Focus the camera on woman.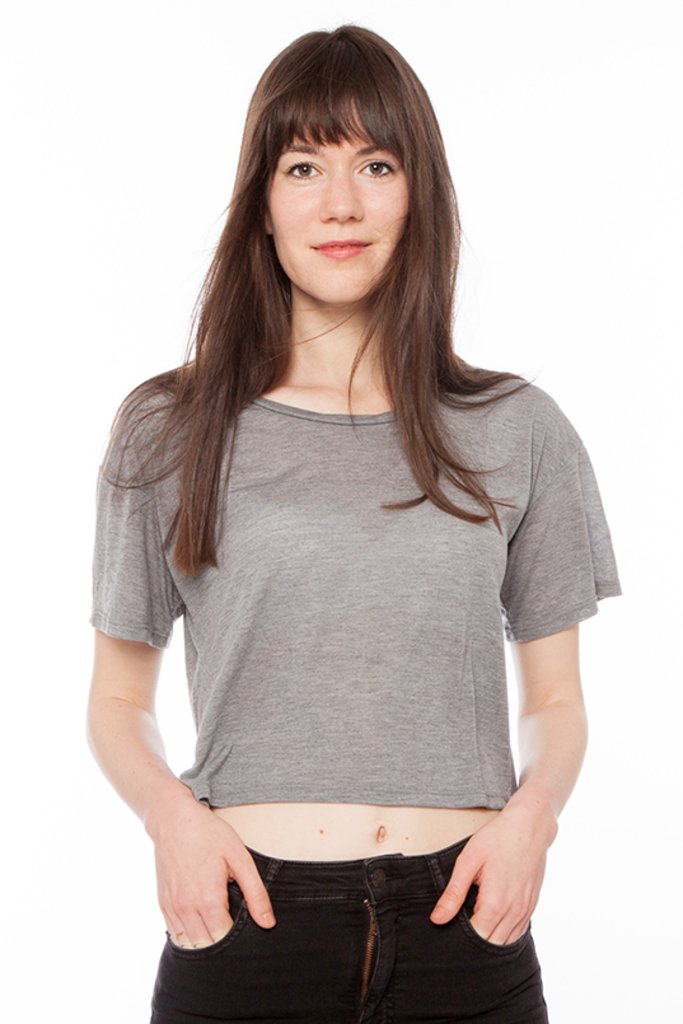
Focus region: select_region(79, 17, 622, 1021).
